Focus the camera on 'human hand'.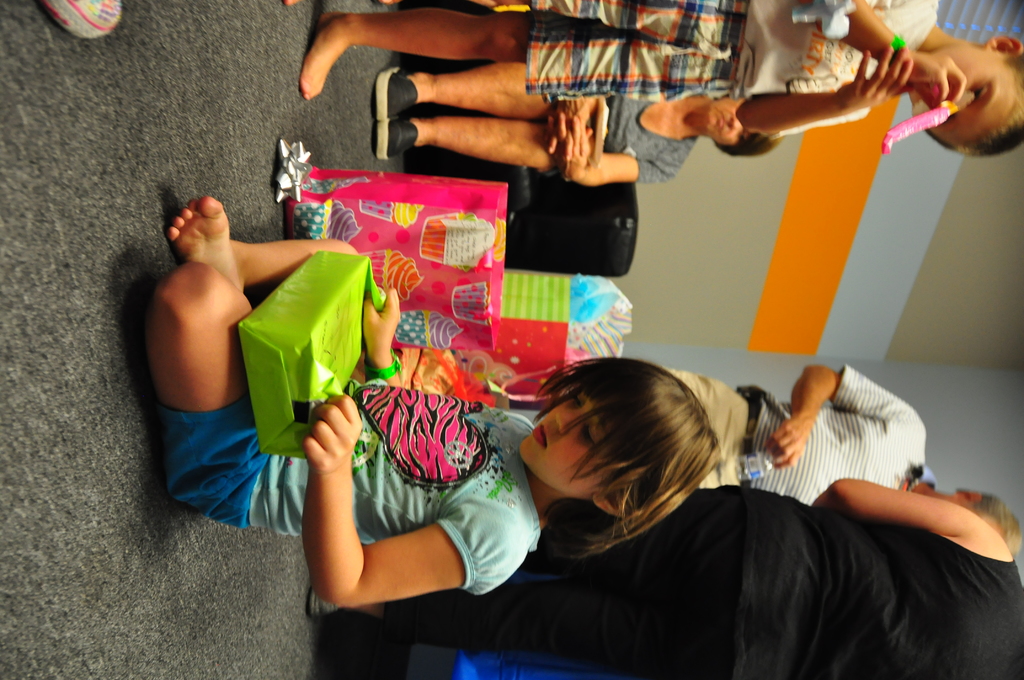
Focus region: 831:45:915:114.
